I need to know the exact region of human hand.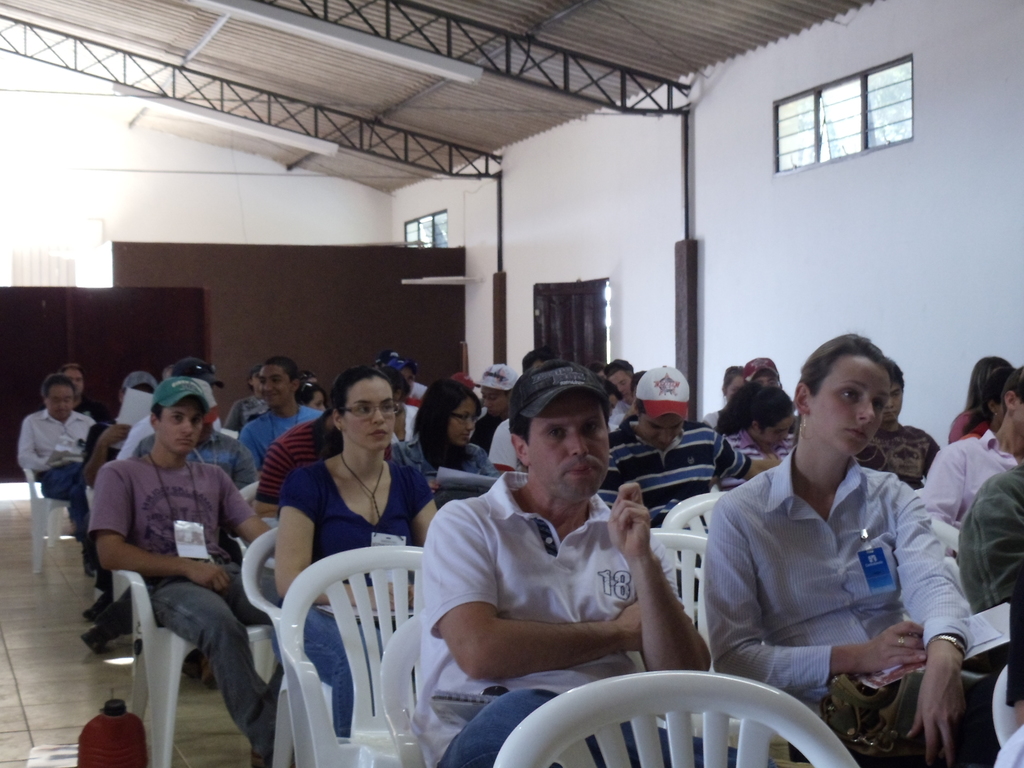
Region: 372, 581, 419, 612.
